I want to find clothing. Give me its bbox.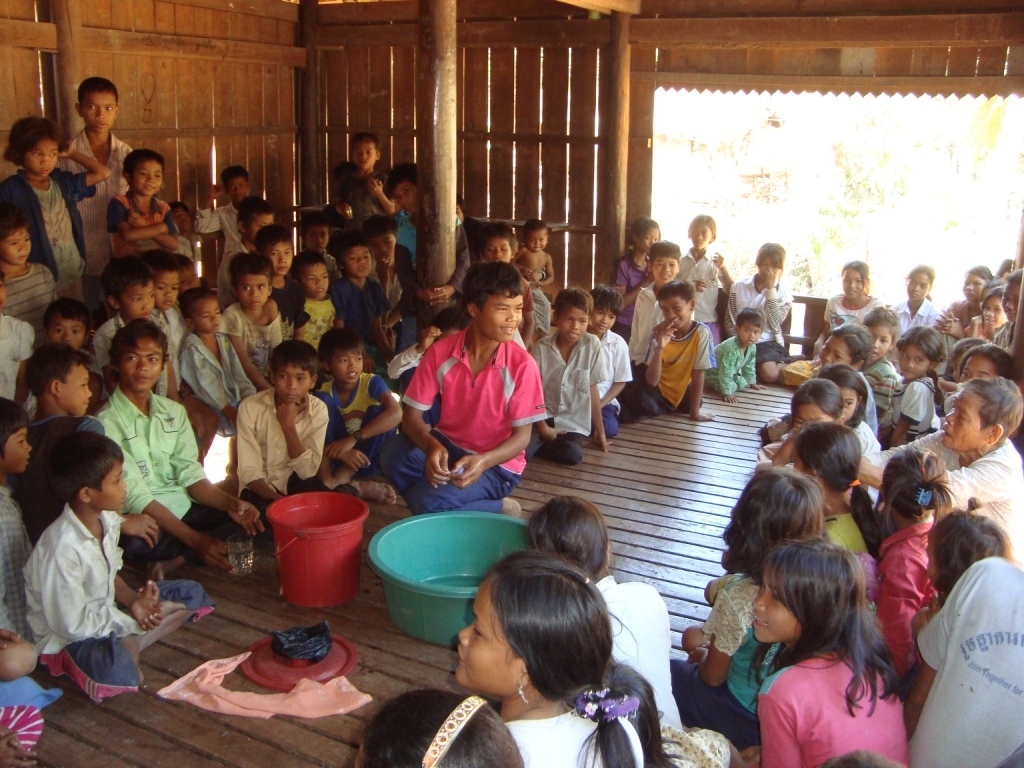
left=697, top=574, right=779, bottom=748.
